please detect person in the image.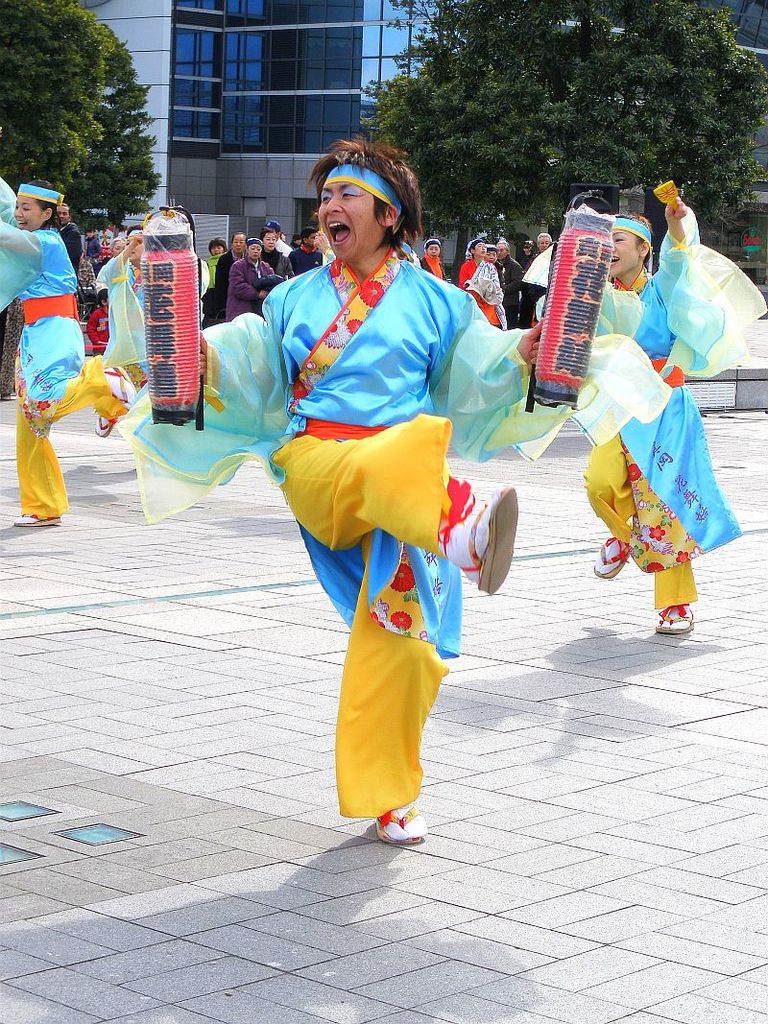
[458,235,507,325].
